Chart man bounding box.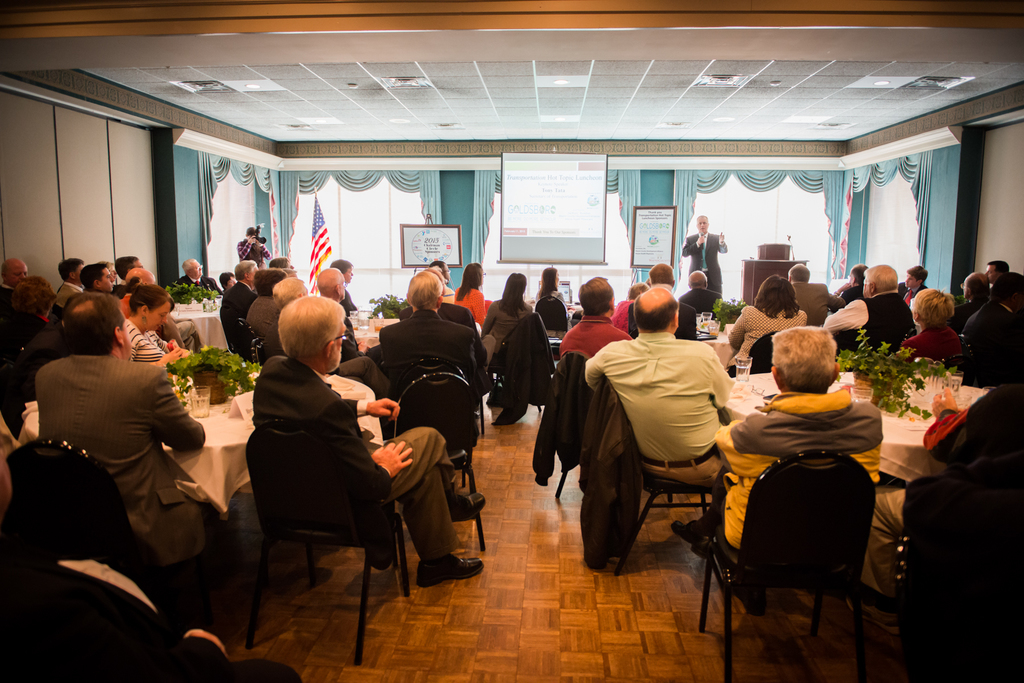
Charted: <box>307,264,346,312</box>.
